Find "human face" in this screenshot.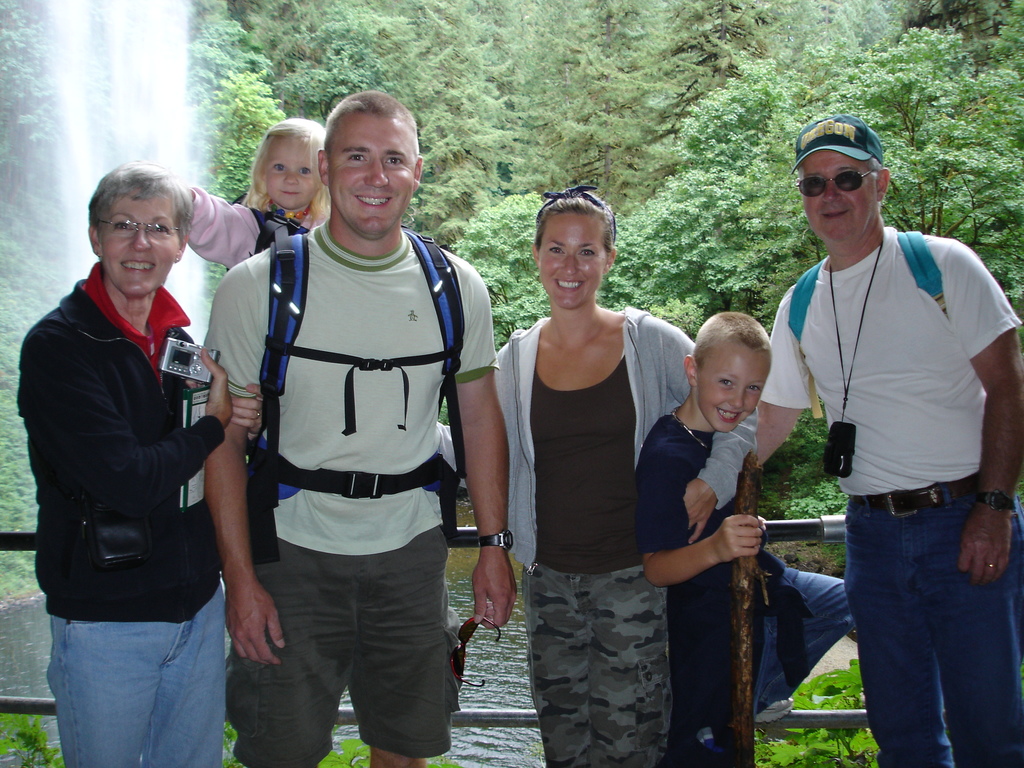
The bounding box for "human face" is 265, 138, 320, 212.
